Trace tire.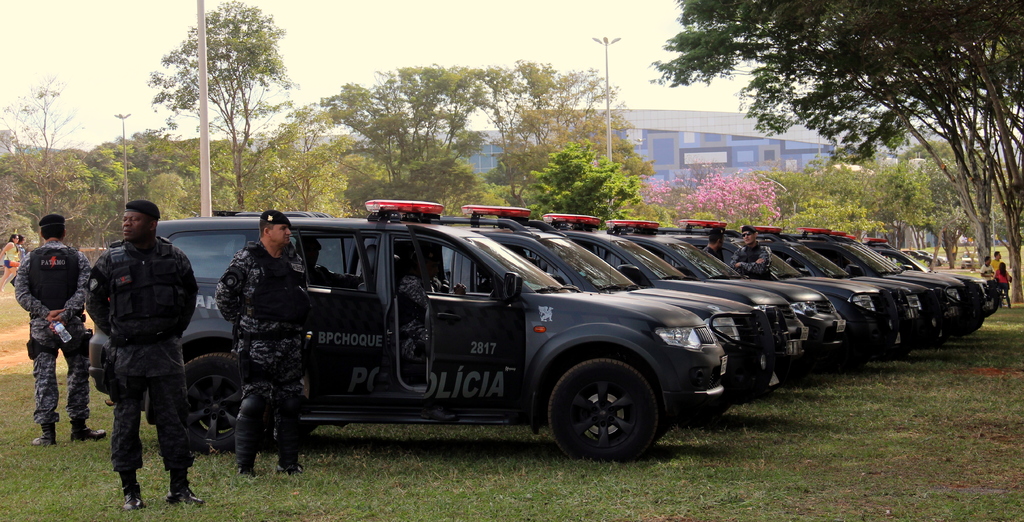
Traced to [963, 316, 982, 334].
